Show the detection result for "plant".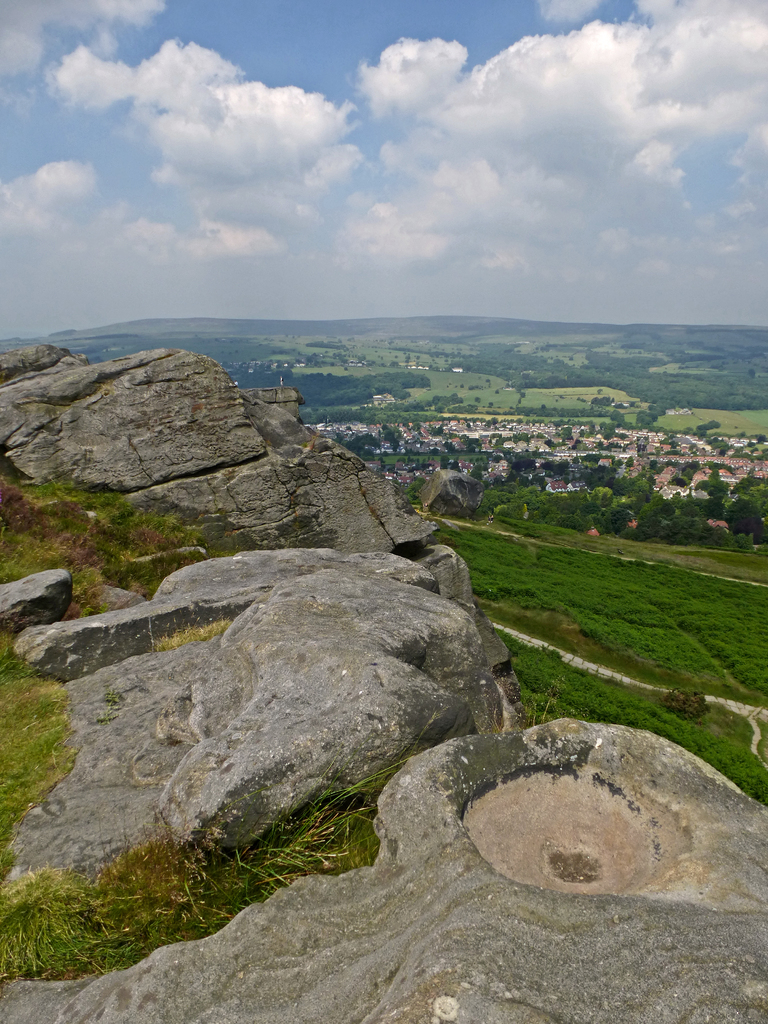
pyautogui.locateOnScreen(142, 609, 226, 650).
